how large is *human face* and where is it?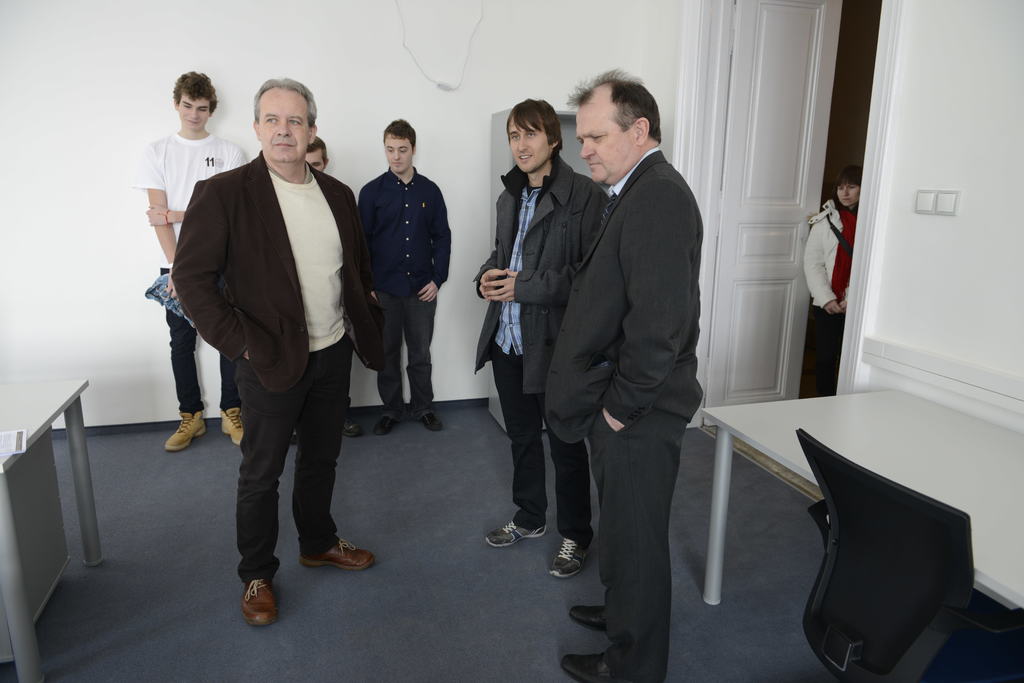
Bounding box: l=259, t=90, r=312, b=163.
